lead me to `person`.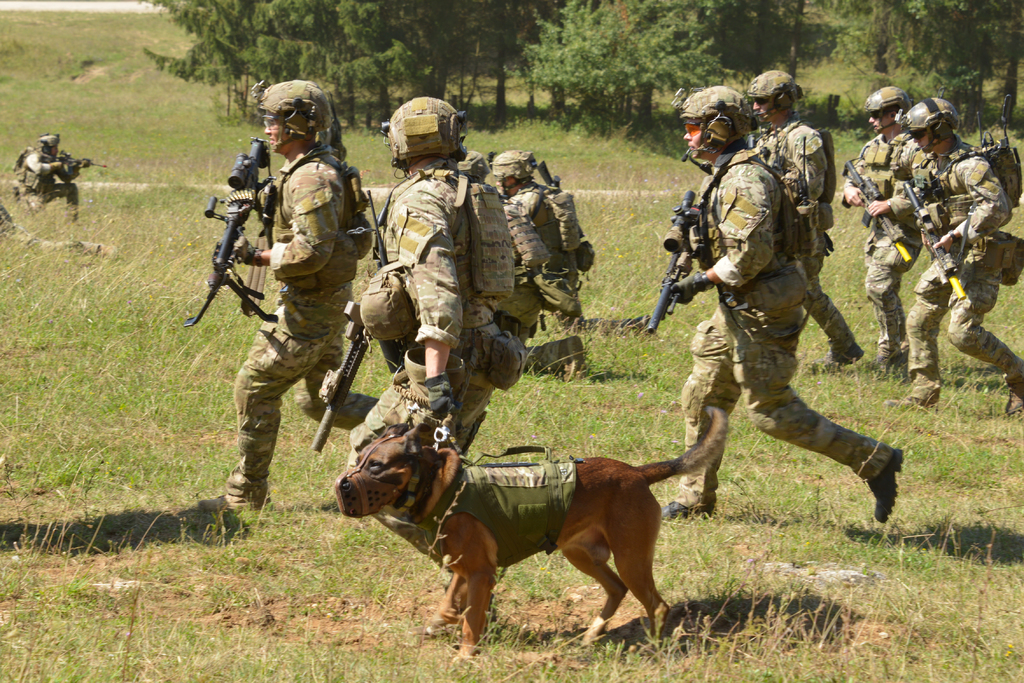
Lead to 335 90 528 630.
